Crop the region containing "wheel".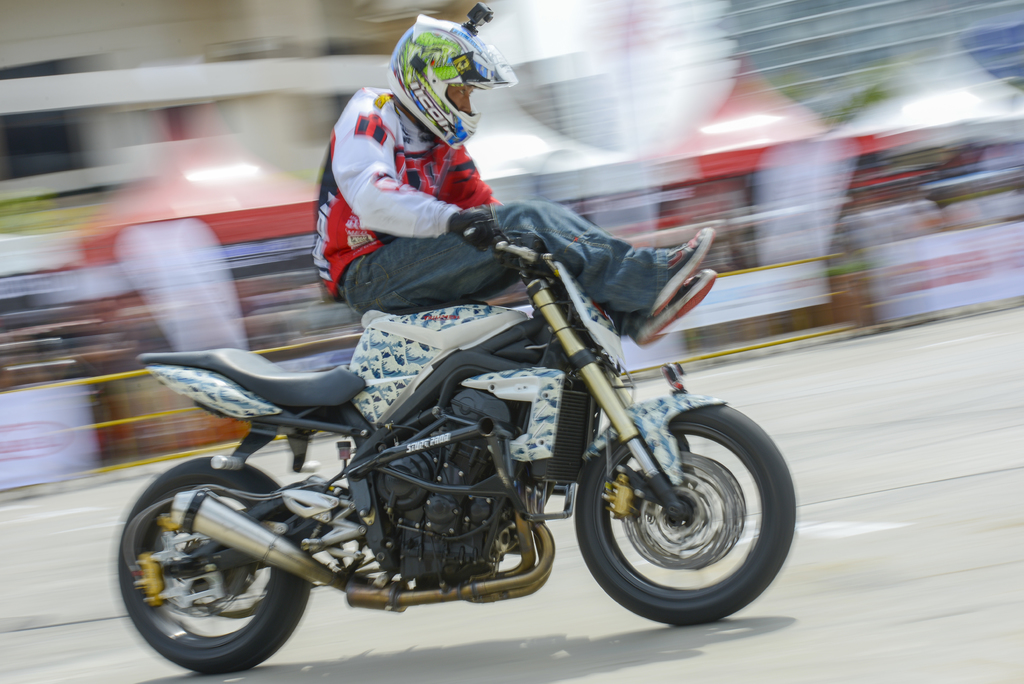
Crop region: crop(113, 455, 310, 676).
